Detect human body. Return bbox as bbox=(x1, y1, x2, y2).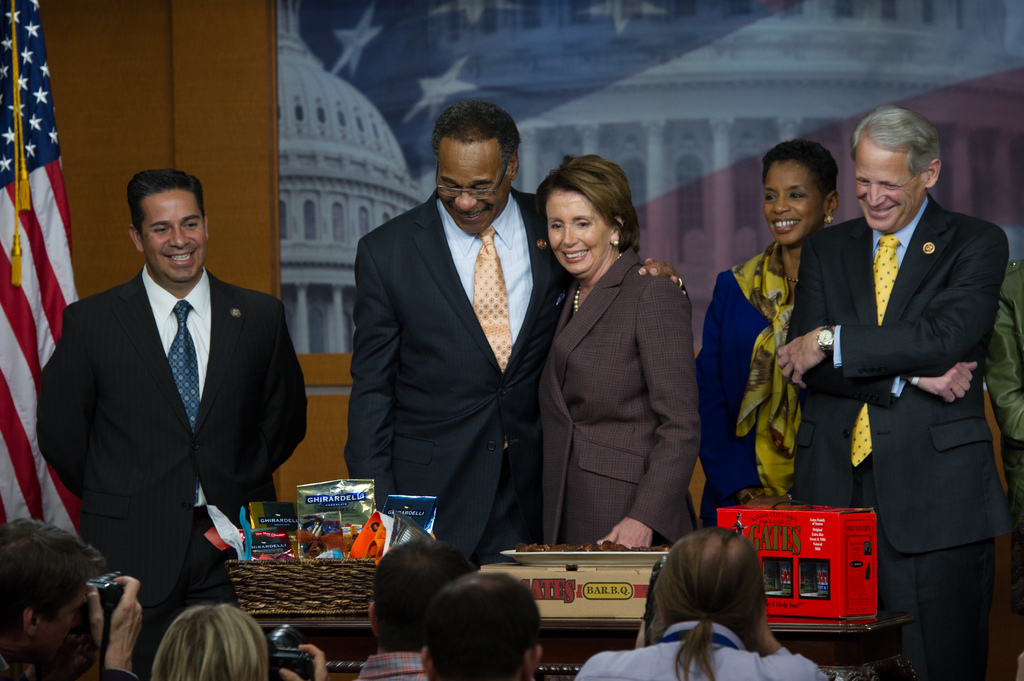
bbox=(570, 619, 829, 680).
